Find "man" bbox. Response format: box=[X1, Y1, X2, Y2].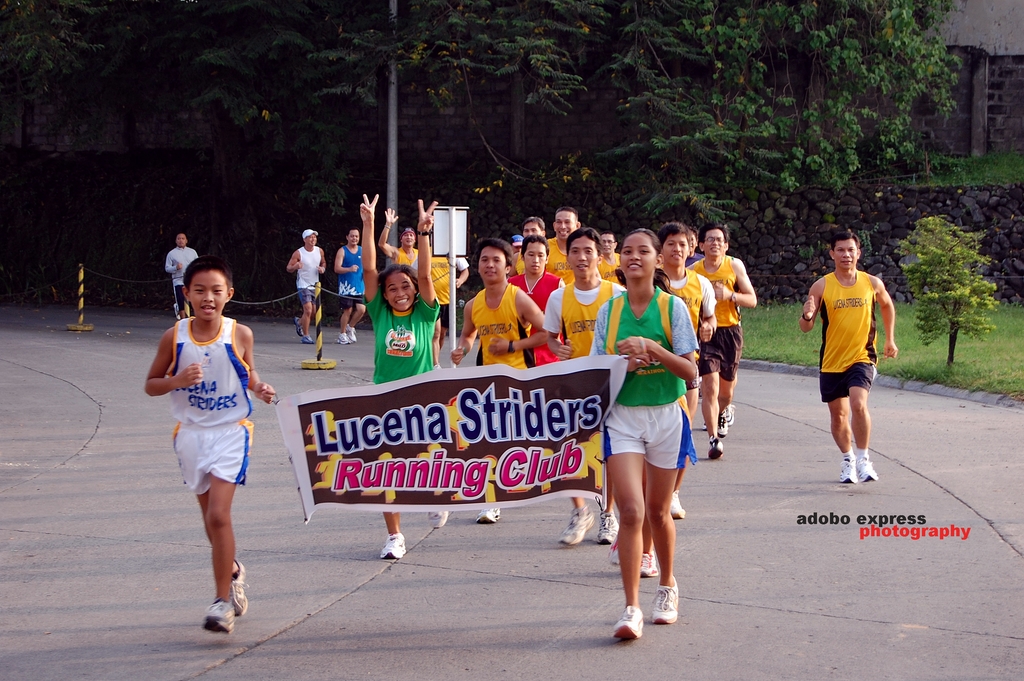
box=[810, 232, 905, 482].
